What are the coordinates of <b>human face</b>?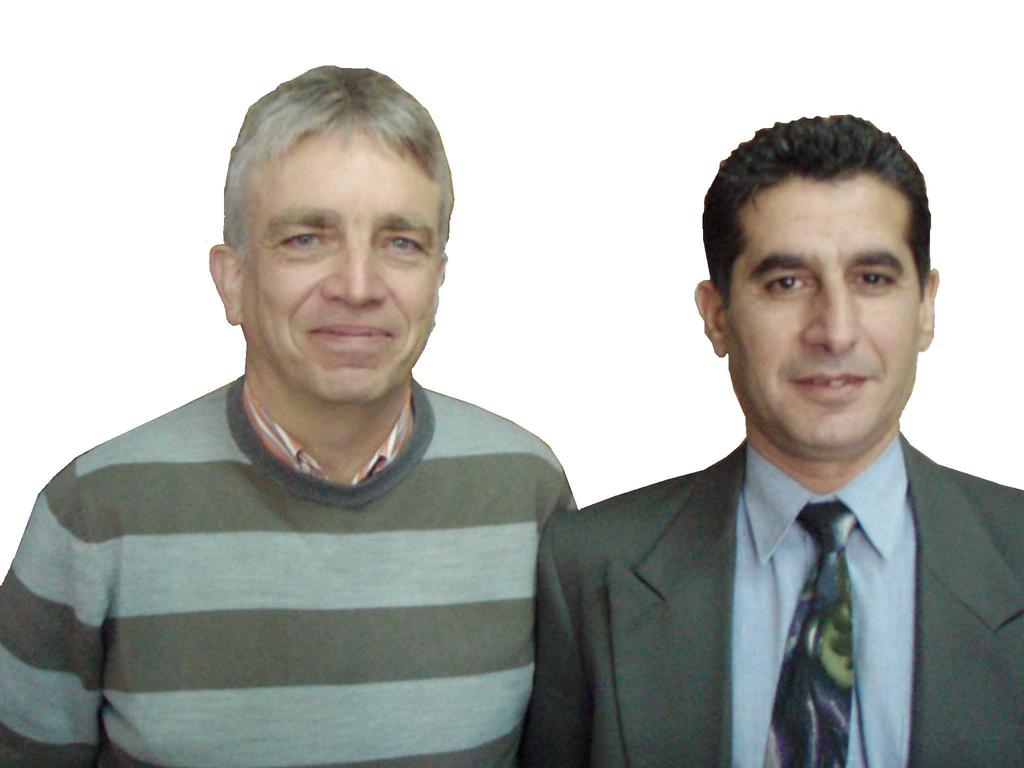
(724, 185, 918, 463).
